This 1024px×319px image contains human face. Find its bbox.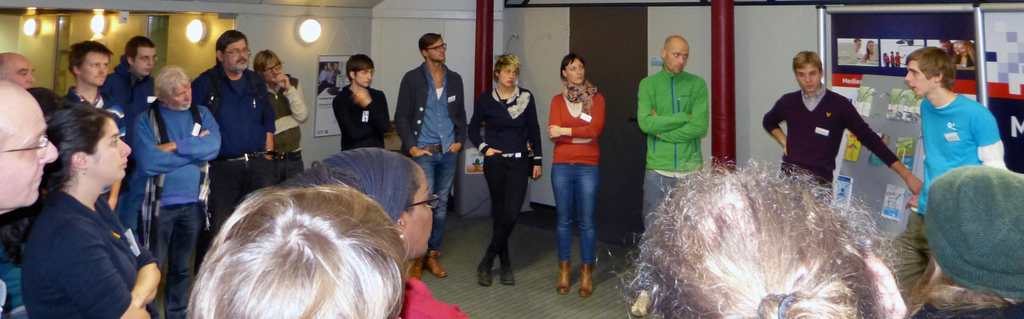
225:42:253:71.
